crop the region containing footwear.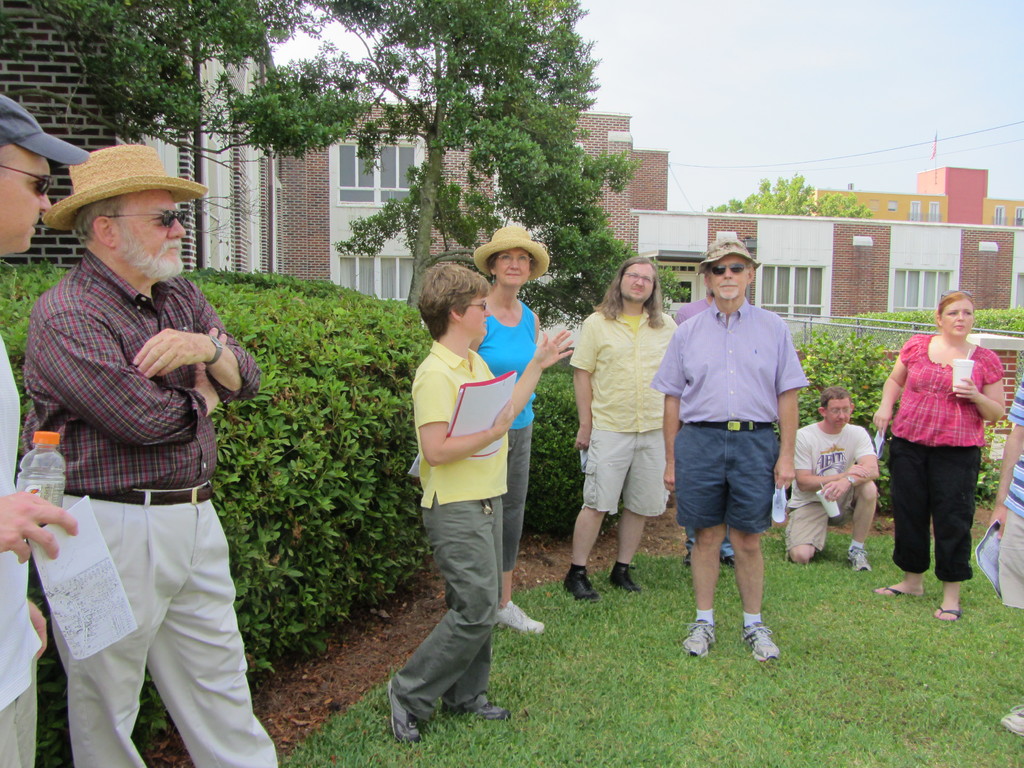
Crop region: [743,618,779,660].
